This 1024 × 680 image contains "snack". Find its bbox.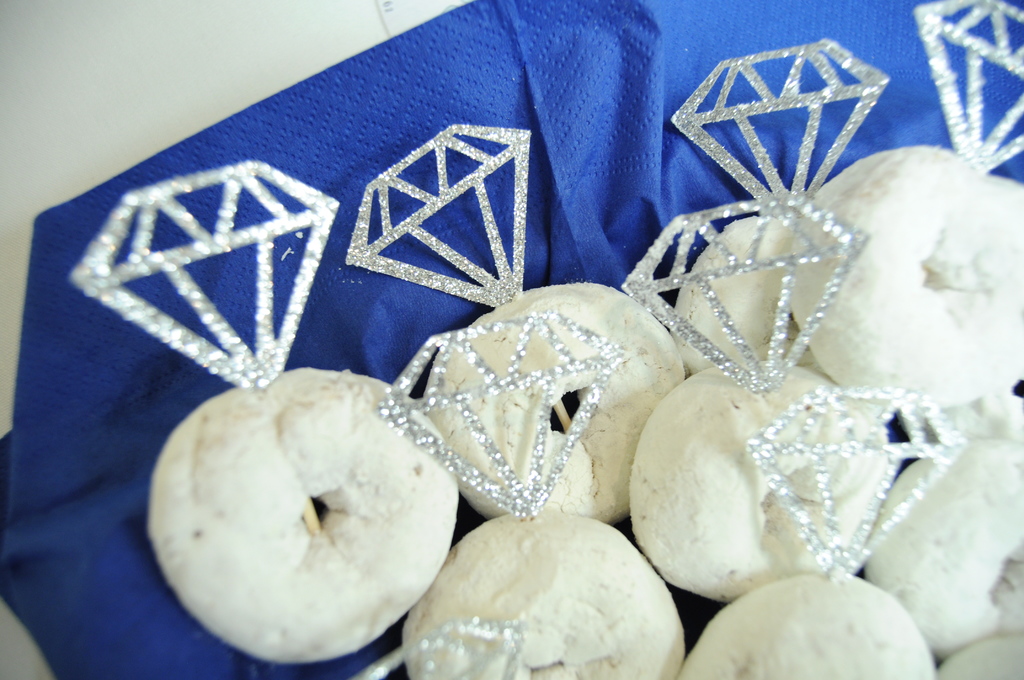
l=149, t=364, r=459, b=669.
